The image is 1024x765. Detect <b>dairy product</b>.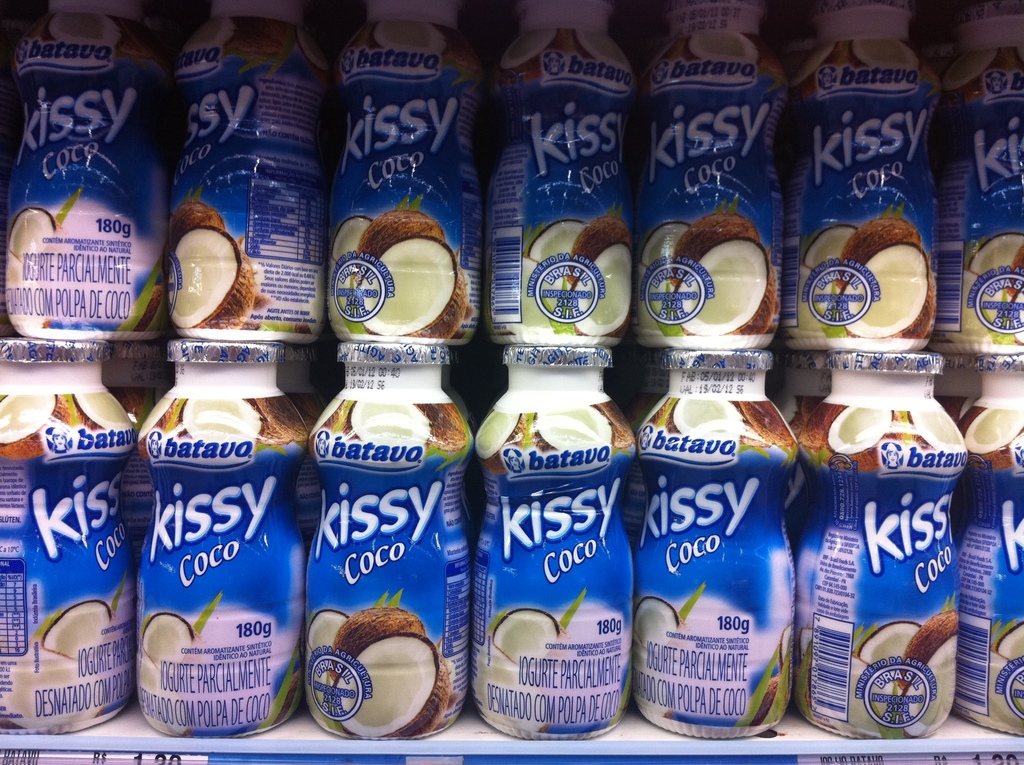
Detection: <box>1,0,168,343</box>.
